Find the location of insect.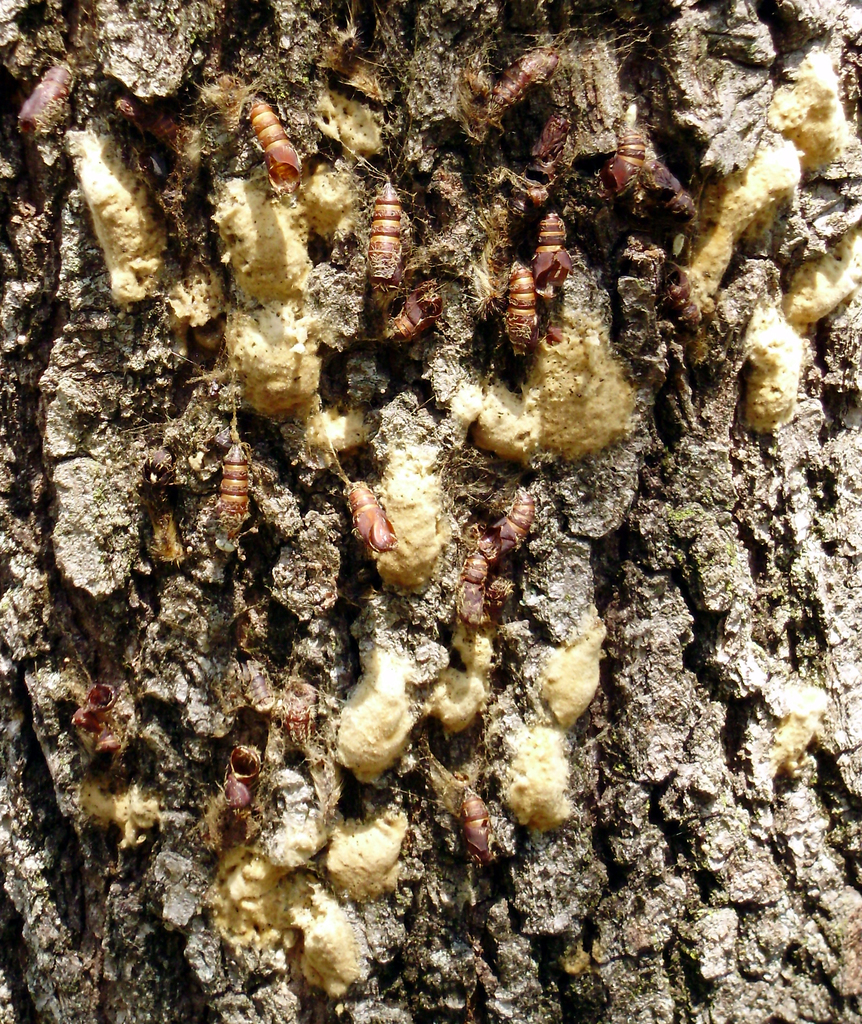
Location: (13, 54, 72, 142).
